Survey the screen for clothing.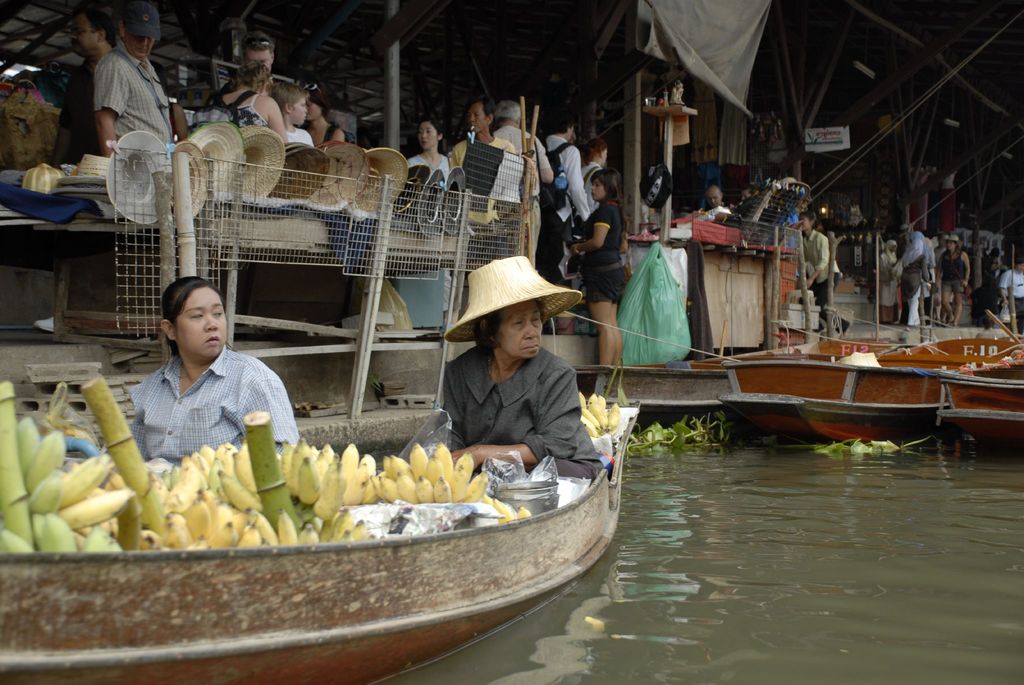
Survey found: detection(316, 123, 348, 145).
